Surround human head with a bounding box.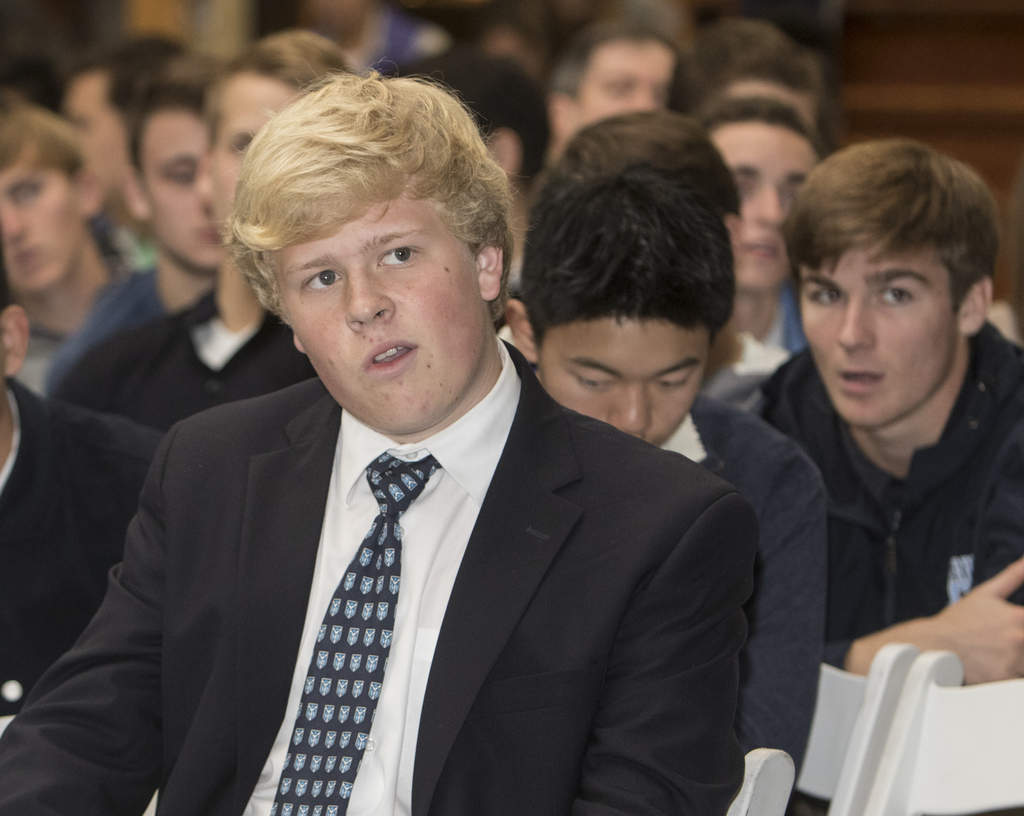
(x1=0, y1=275, x2=29, y2=433).
